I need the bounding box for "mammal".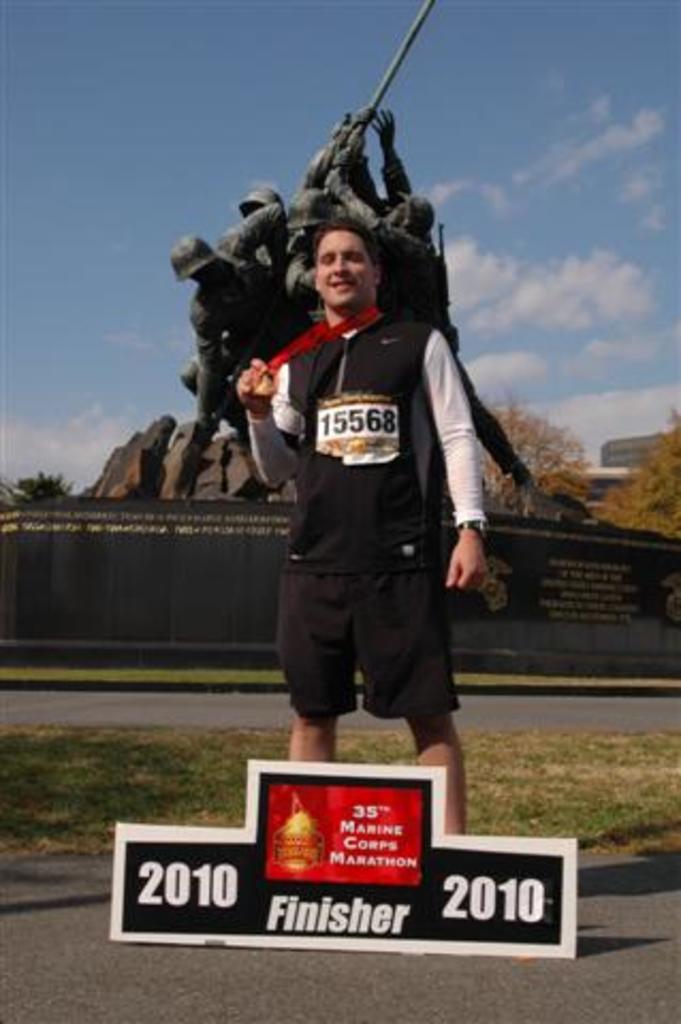
Here it is: <bbox>312, 109, 374, 220</bbox>.
